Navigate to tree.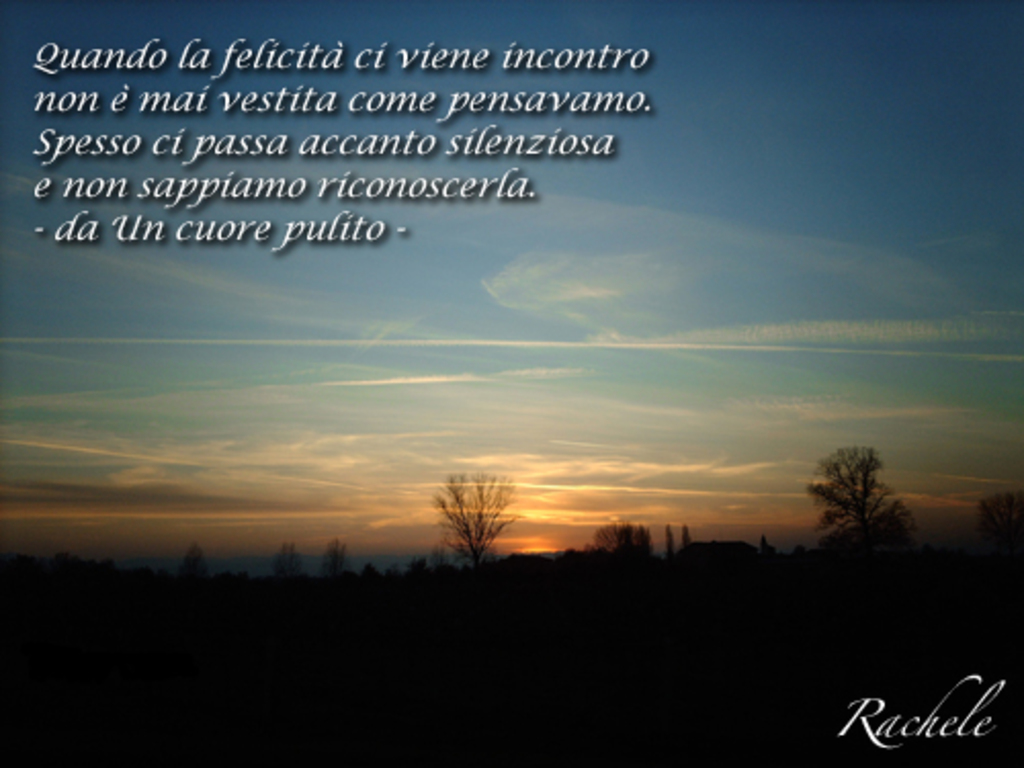
Navigation target: left=586, top=518, right=659, bottom=565.
